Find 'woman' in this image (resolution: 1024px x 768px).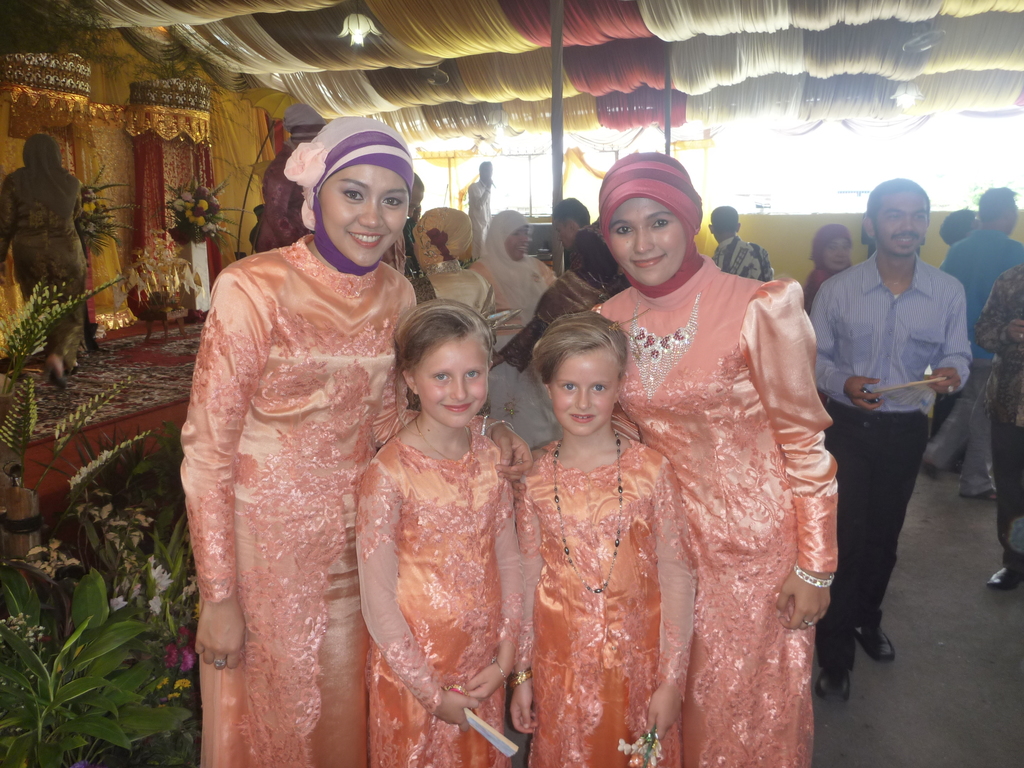
box(797, 218, 864, 306).
